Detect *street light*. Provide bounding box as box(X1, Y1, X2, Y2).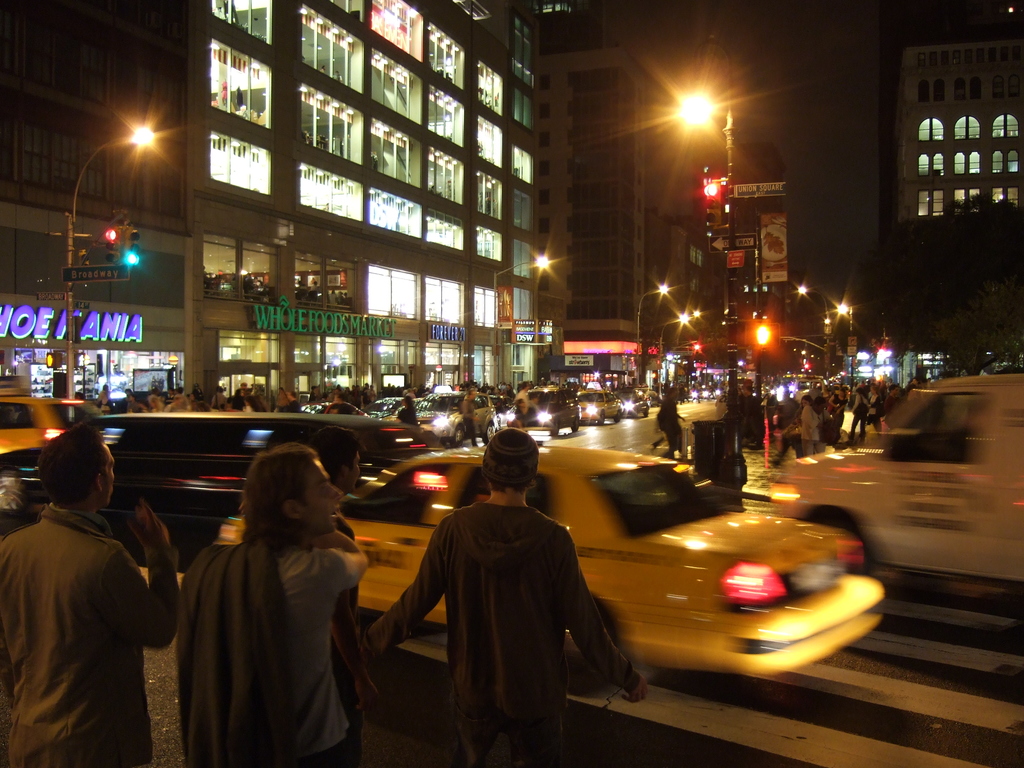
box(591, 371, 607, 391).
